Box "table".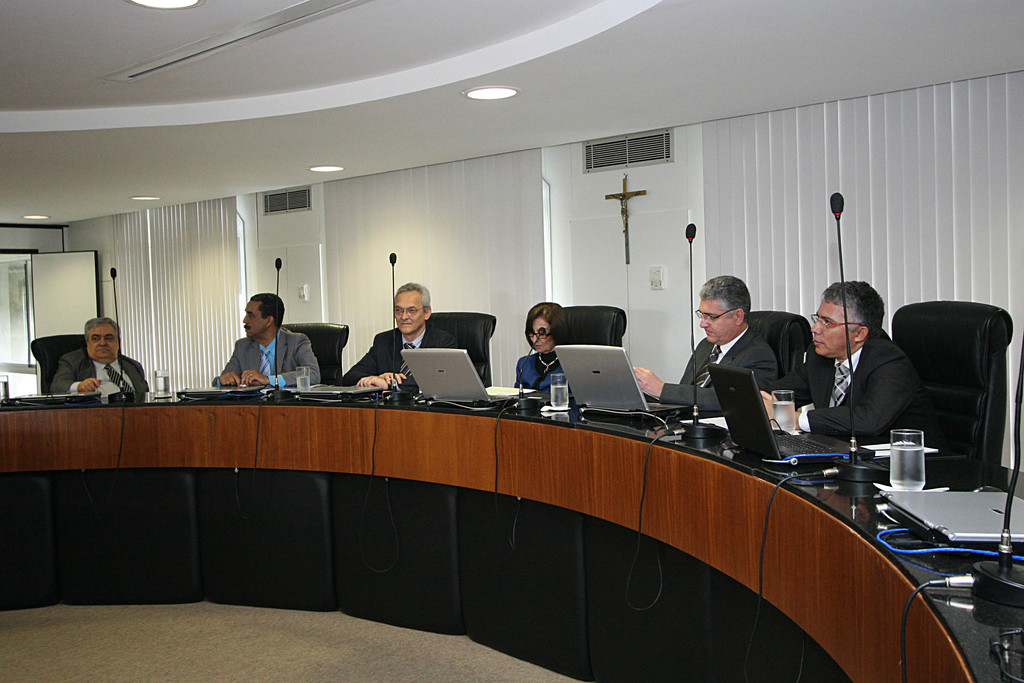
0/390/1023/682.
